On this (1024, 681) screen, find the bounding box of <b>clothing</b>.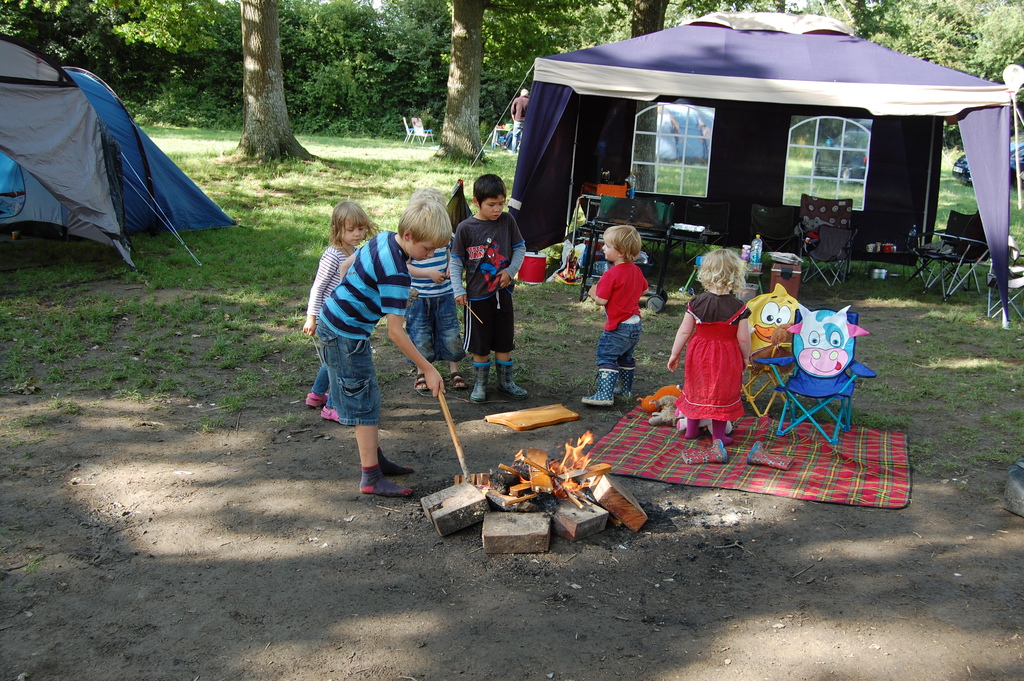
Bounding box: 591, 255, 651, 363.
